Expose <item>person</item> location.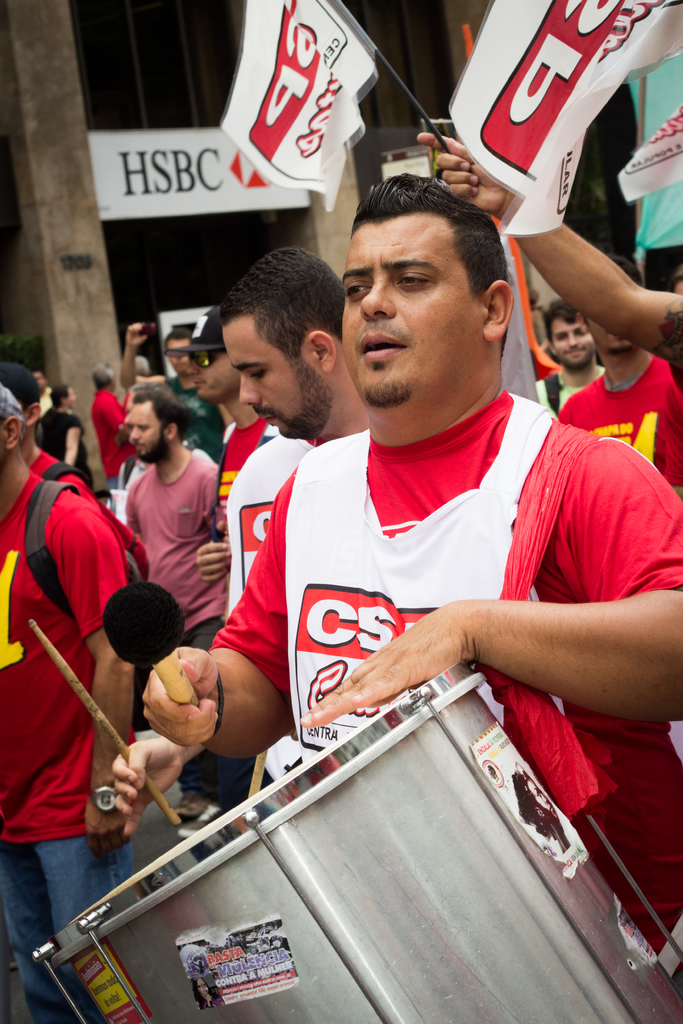
Exposed at x1=127 y1=387 x2=218 y2=817.
